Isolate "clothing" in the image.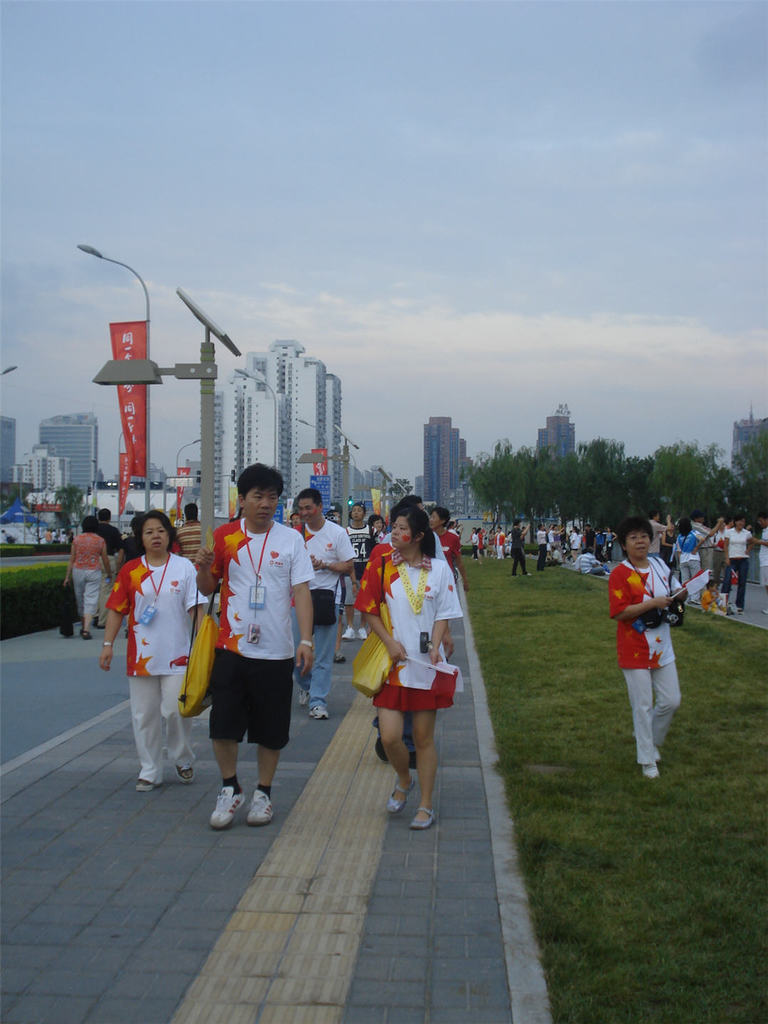
Isolated region: <box>116,536,143,566</box>.
